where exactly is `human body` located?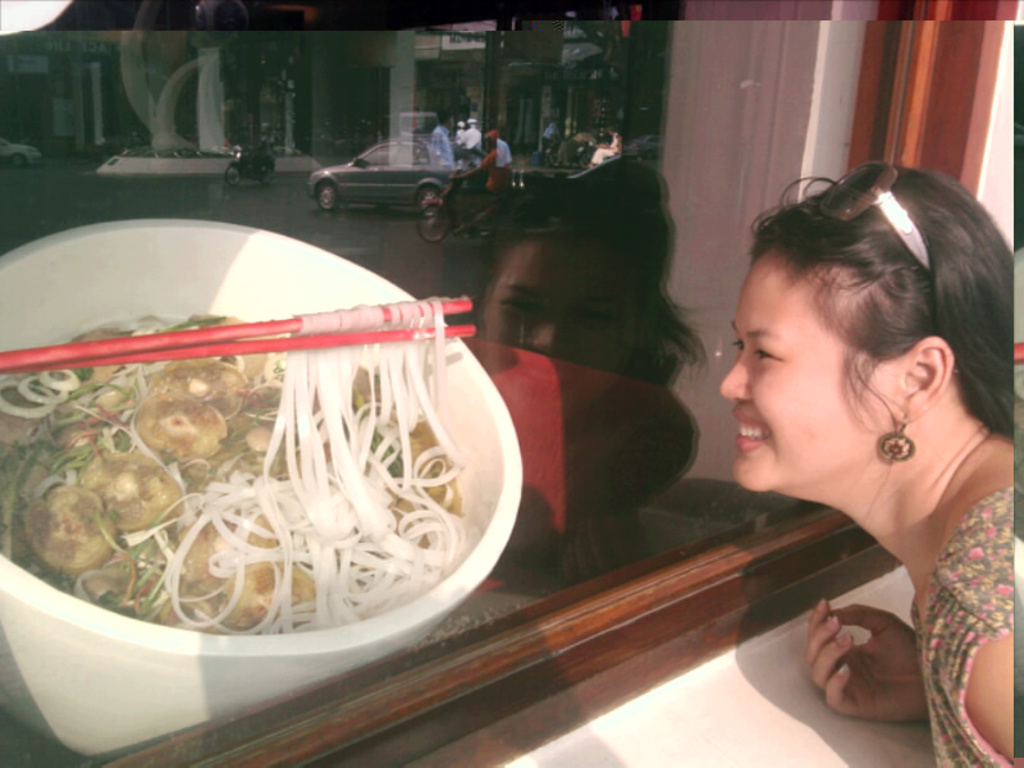
Its bounding box is <bbox>433, 111, 452, 172</bbox>.
